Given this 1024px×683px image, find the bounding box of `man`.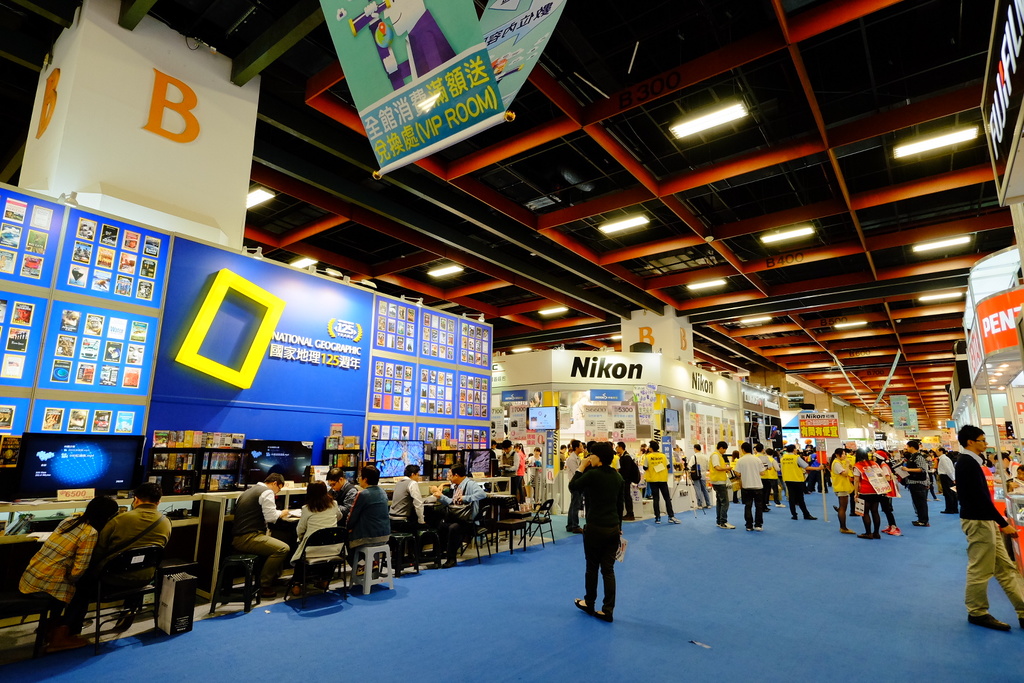
{"left": 324, "top": 469, "right": 361, "bottom": 532}.
